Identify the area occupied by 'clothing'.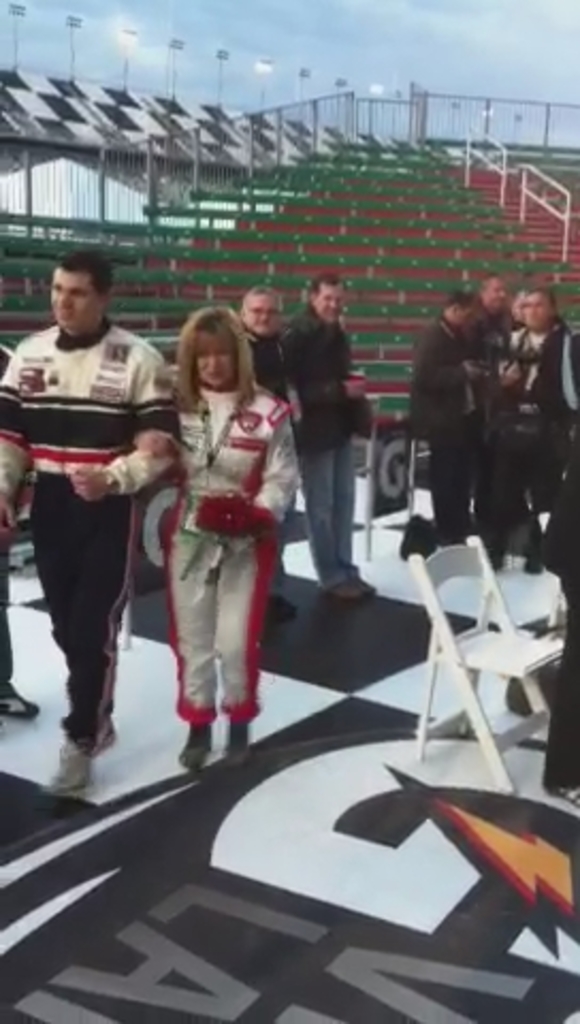
Area: 277,305,354,593.
